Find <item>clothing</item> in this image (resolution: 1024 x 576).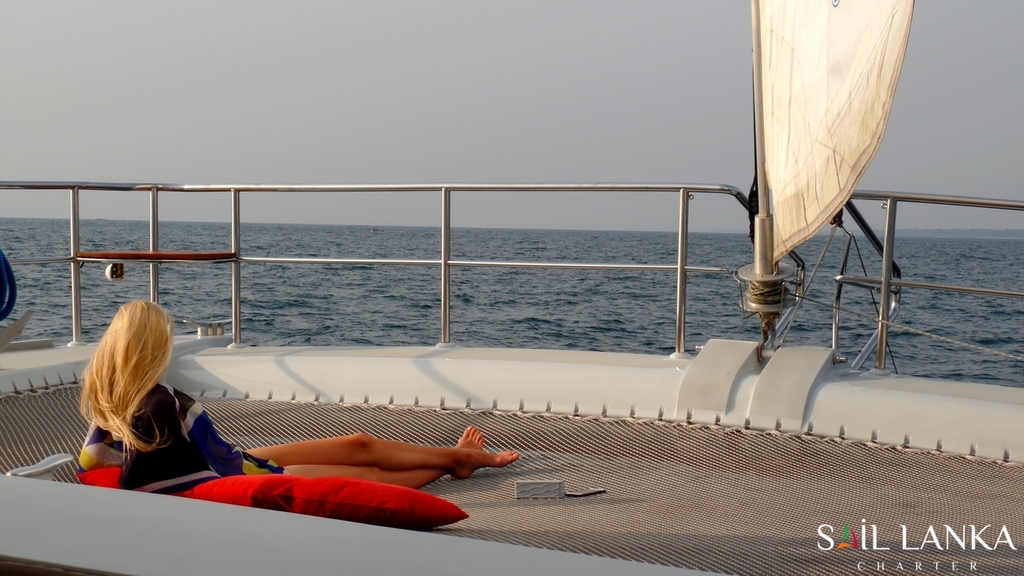
<region>77, 378, 290, 483</region>.
